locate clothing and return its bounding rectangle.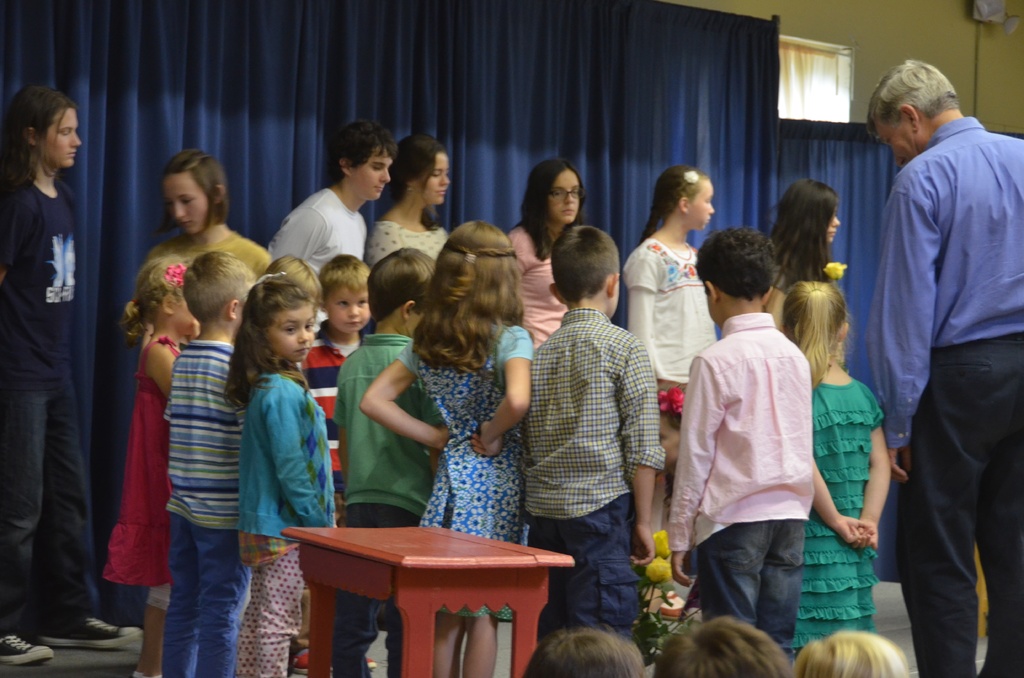
(left=864, top=115, right=1023, bottom=677).
